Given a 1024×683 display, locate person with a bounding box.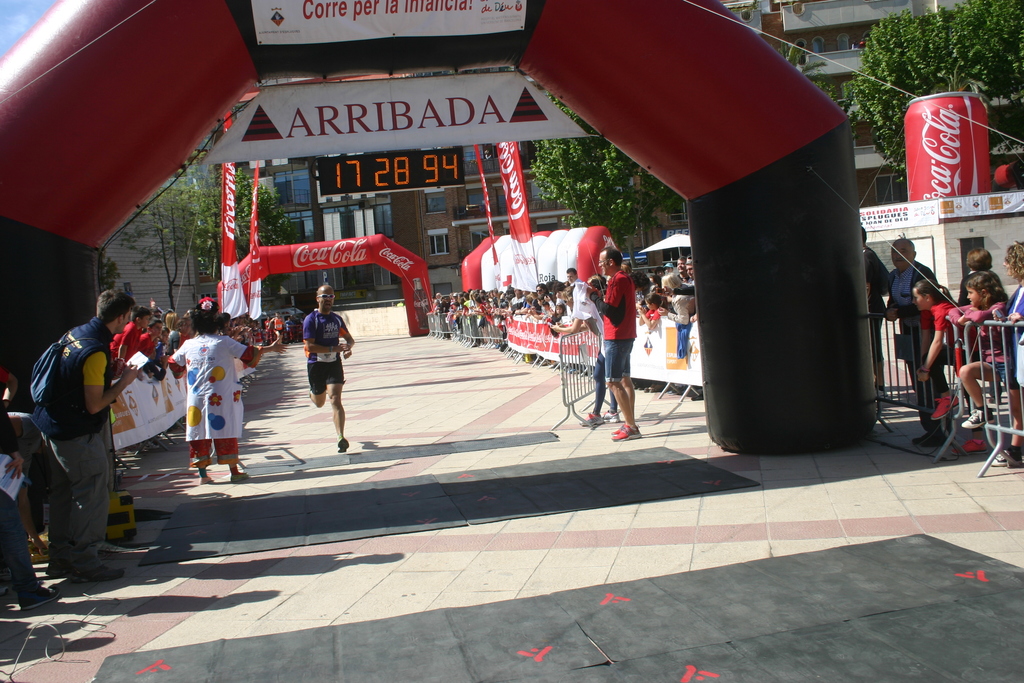
Located: BBox(31, 283, 143, 583).
